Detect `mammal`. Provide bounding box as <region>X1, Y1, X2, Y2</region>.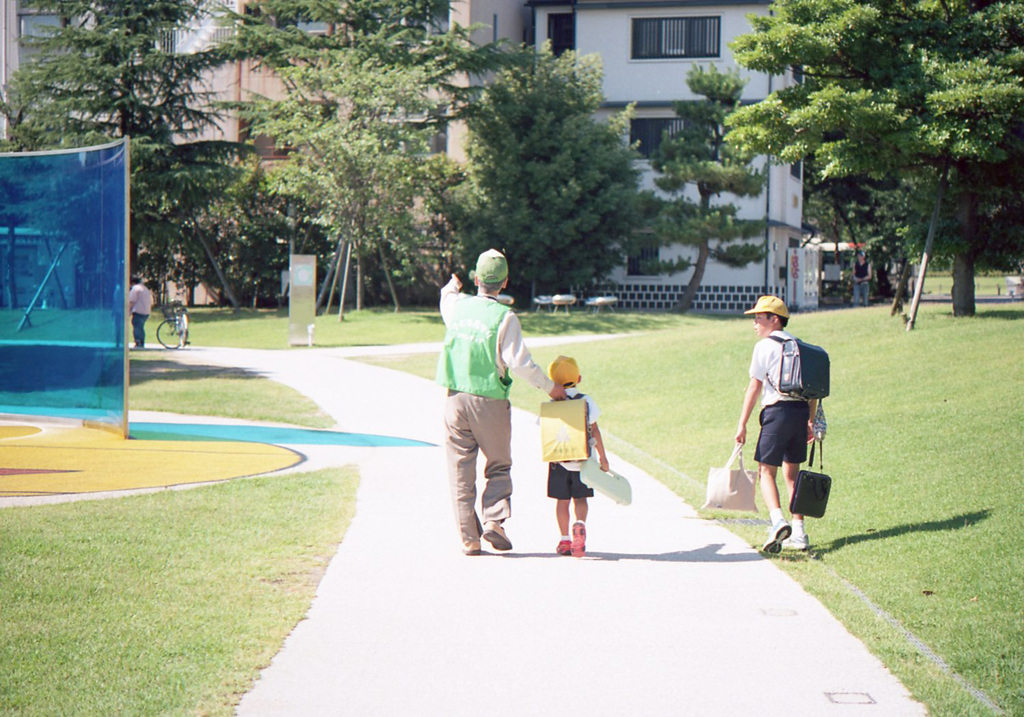
<region>112, 279, 130, 345</region>.
